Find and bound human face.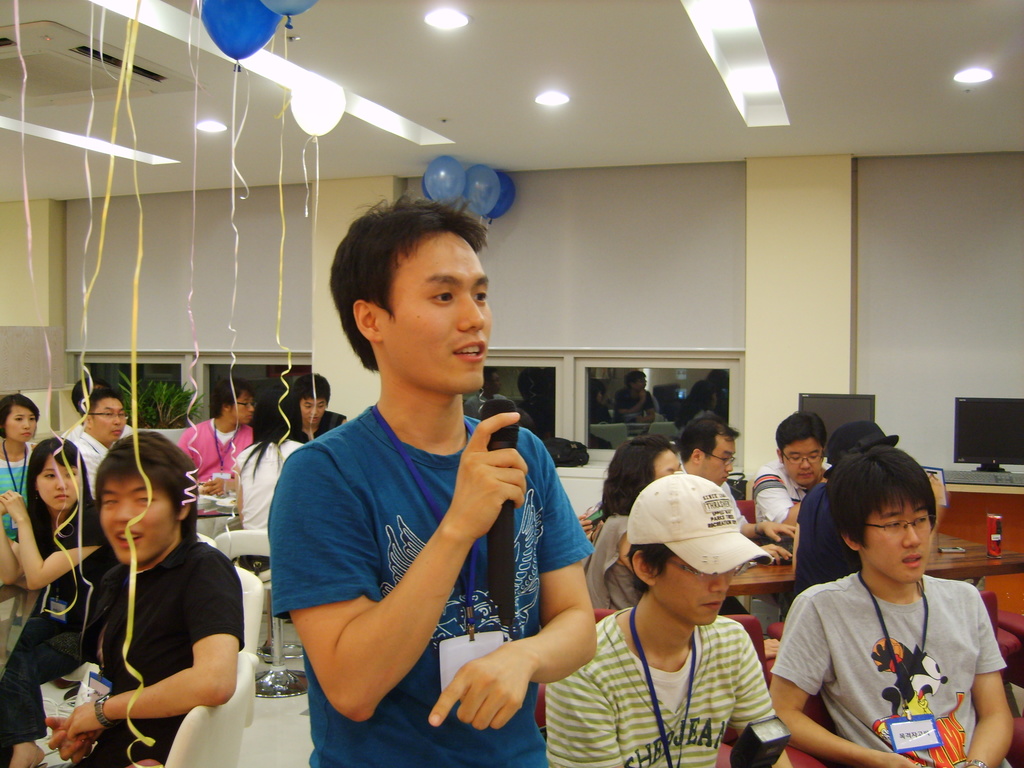
Bound: [left=782, top=442, right=822, bottom=487].
